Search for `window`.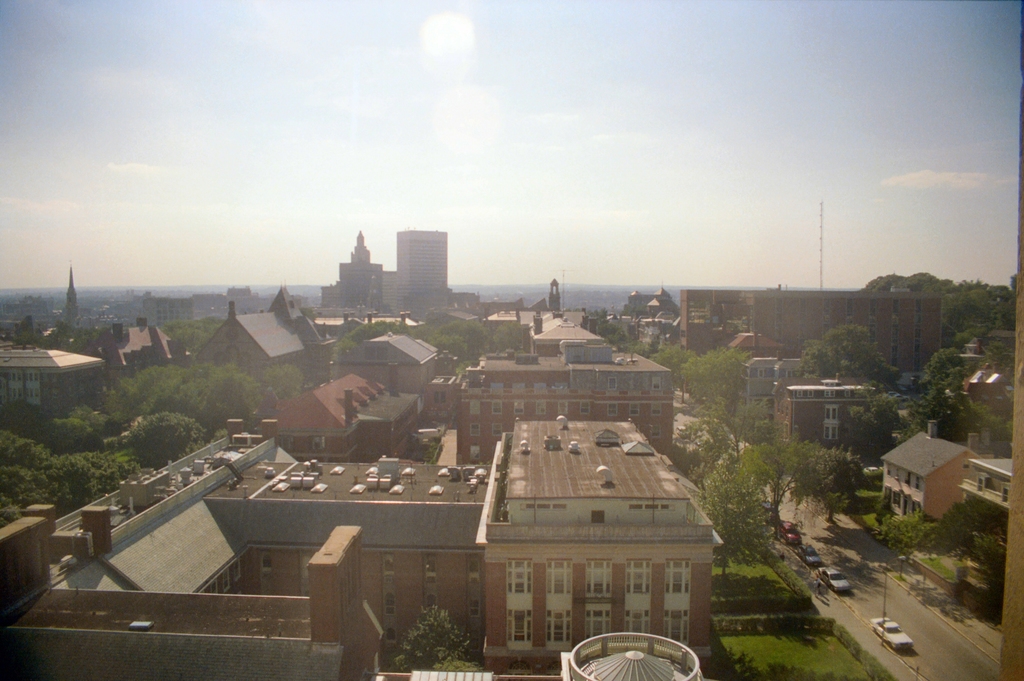
Found at Rect(426, 558, 437, 582).
